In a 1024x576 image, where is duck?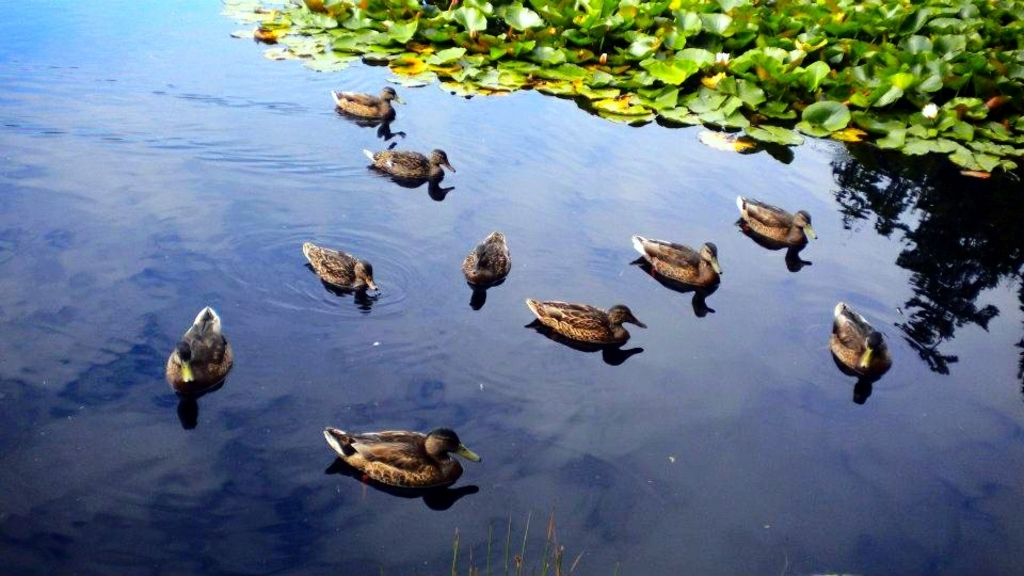
x1=291, y1=245, x2=384, y2=304.
